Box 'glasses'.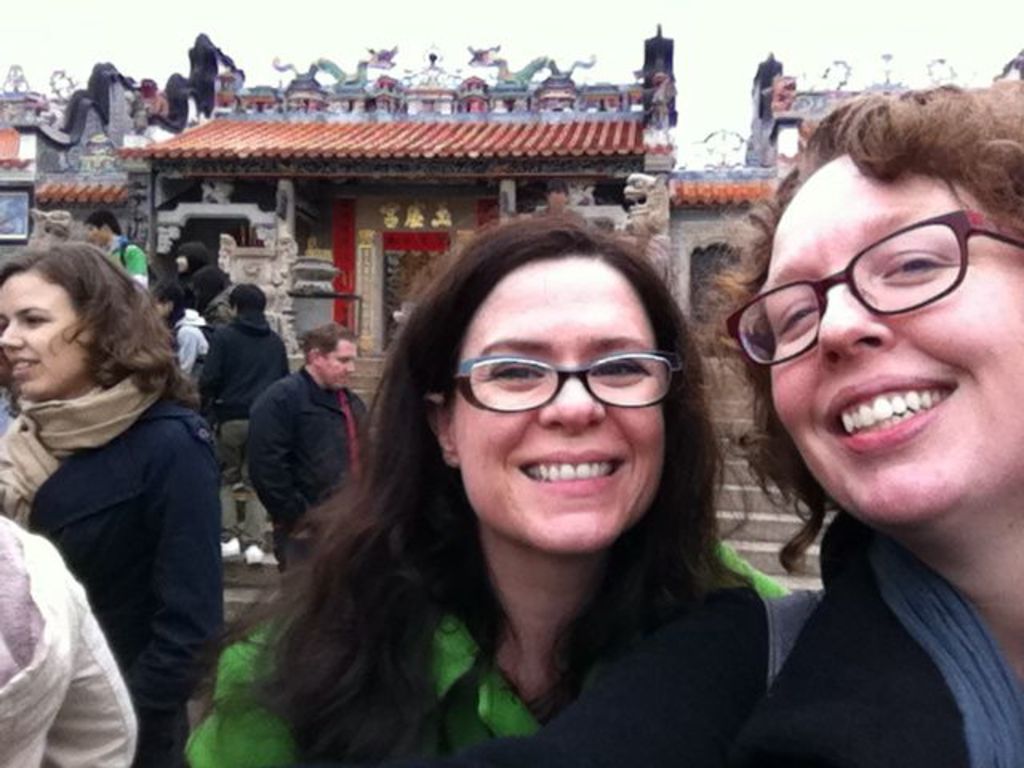
bbox=(438, 349, 691, 427).
